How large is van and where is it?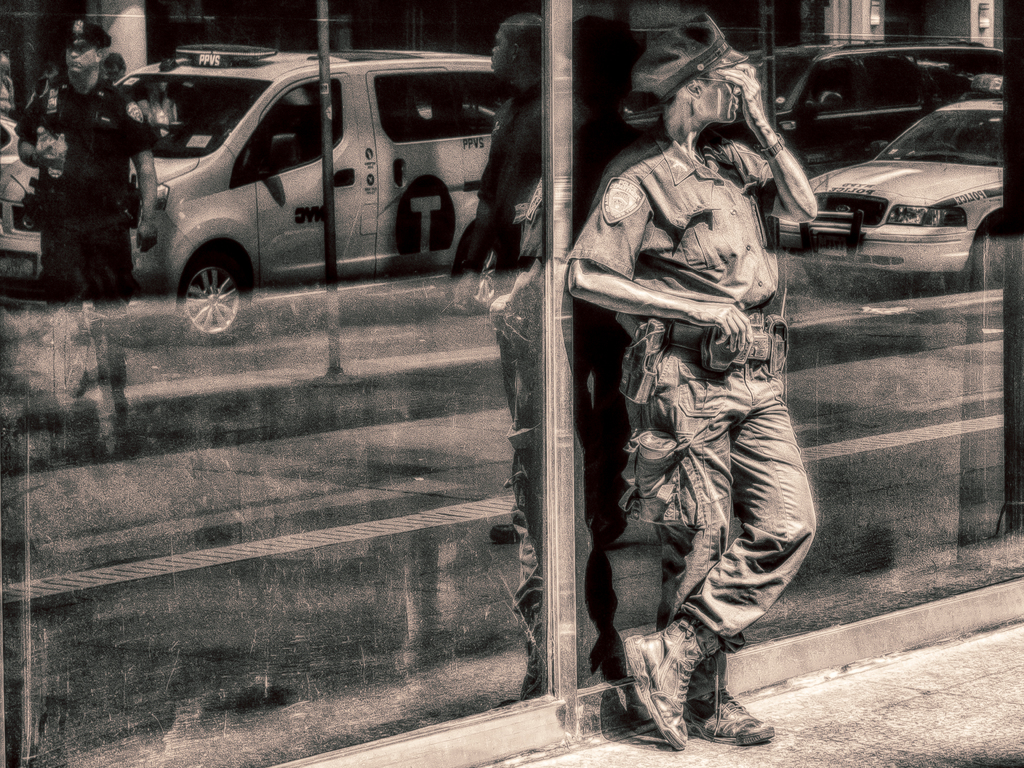
Bounding box: 6 42 507 339.
